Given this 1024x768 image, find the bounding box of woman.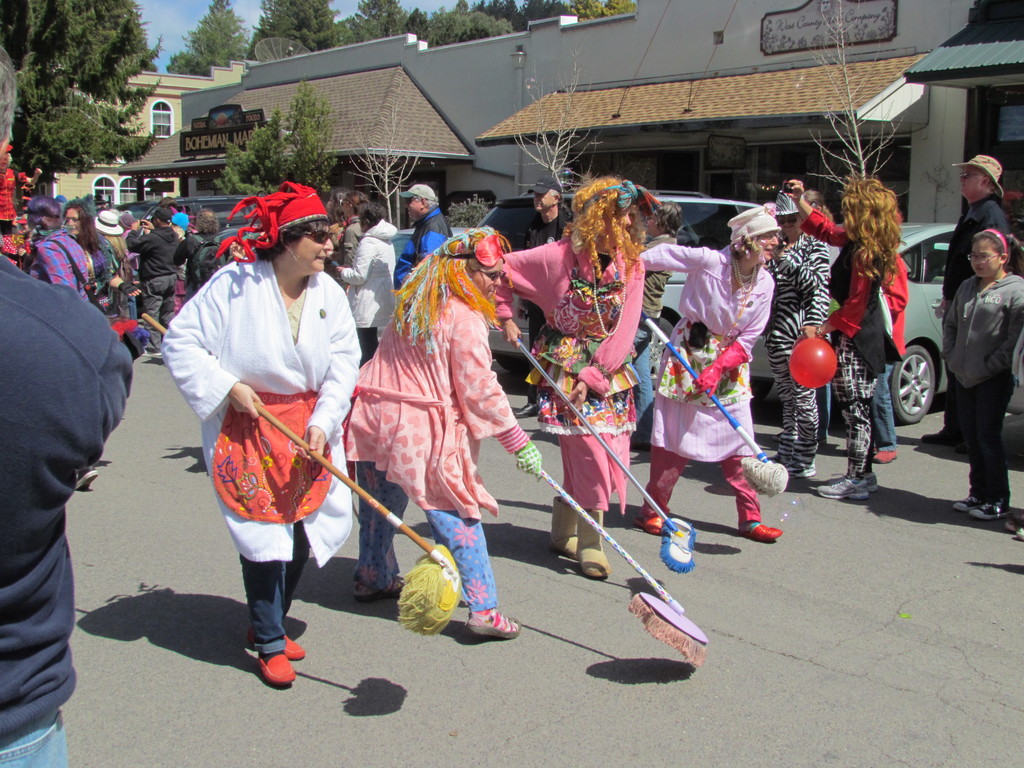
crop(784, 175, 910, 497).
